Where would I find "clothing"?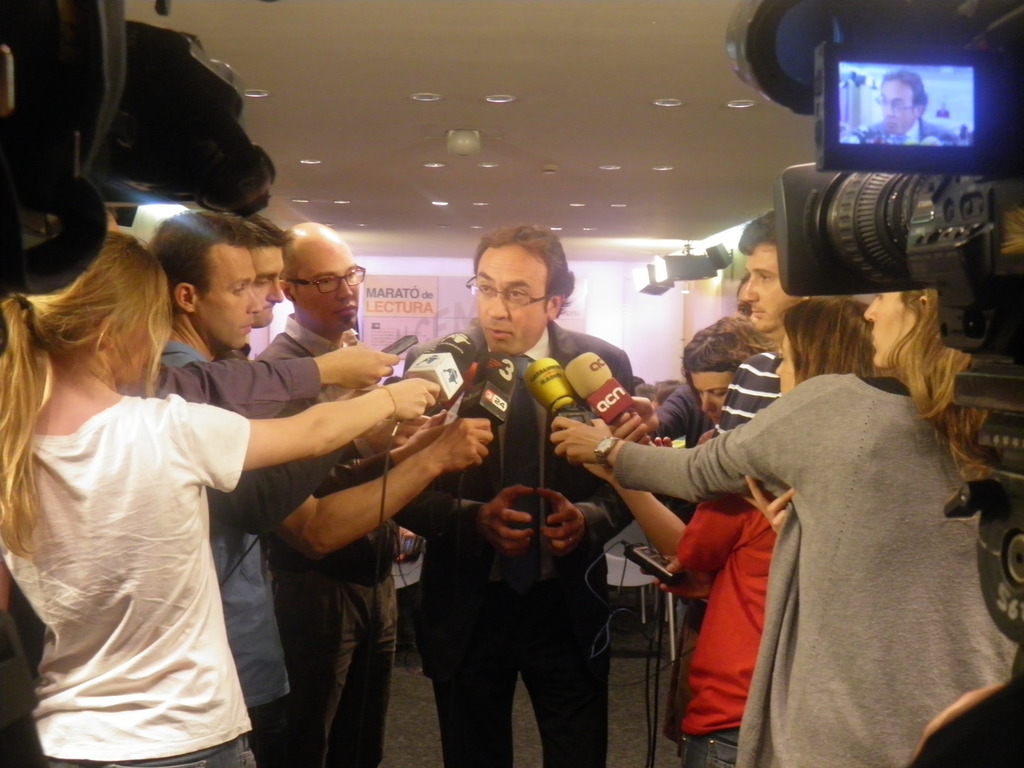
At box=[608, 357, 1018, 767].
